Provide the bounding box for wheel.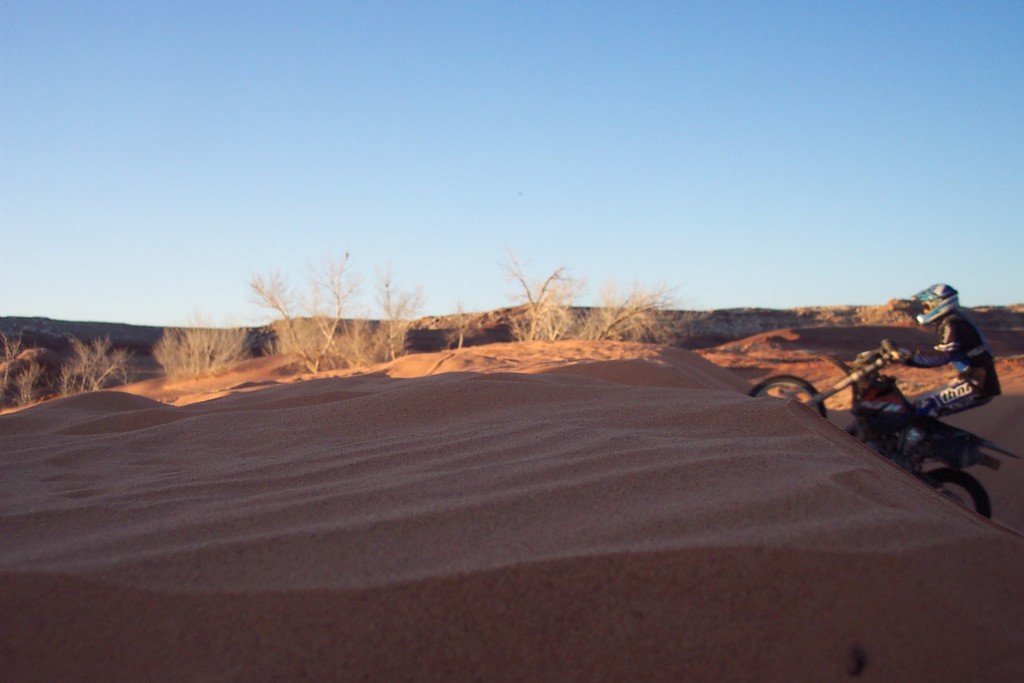
select_region(746, 370, 828, 419).
